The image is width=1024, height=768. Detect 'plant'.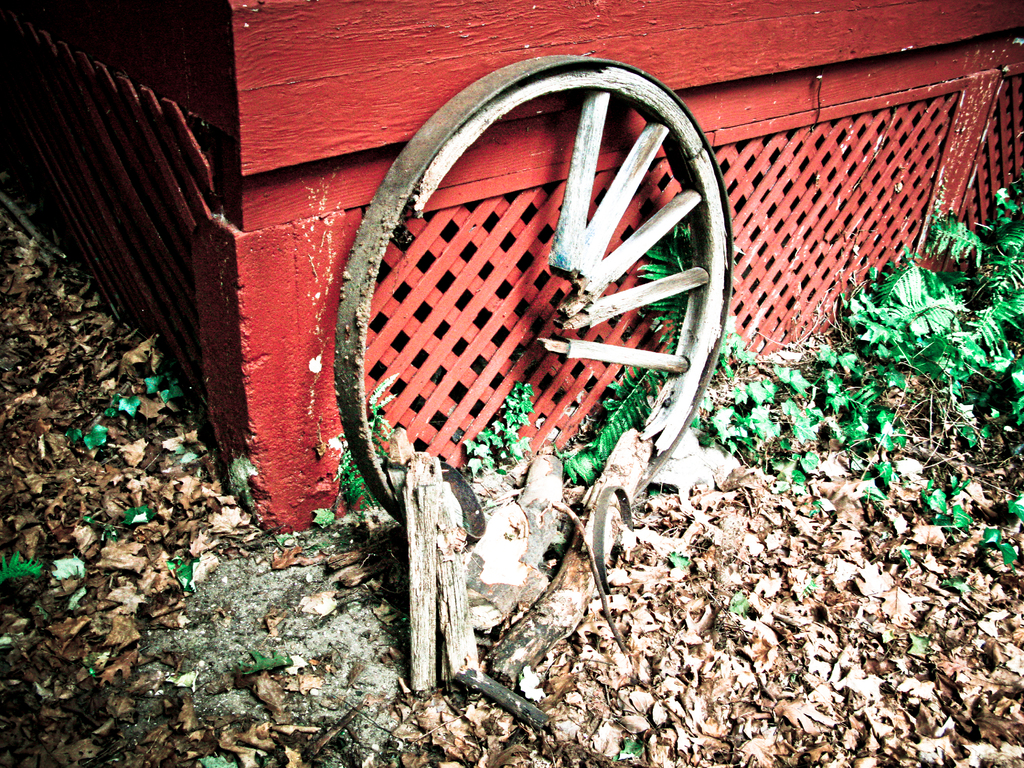
Detection: (929,212,1023,291).
